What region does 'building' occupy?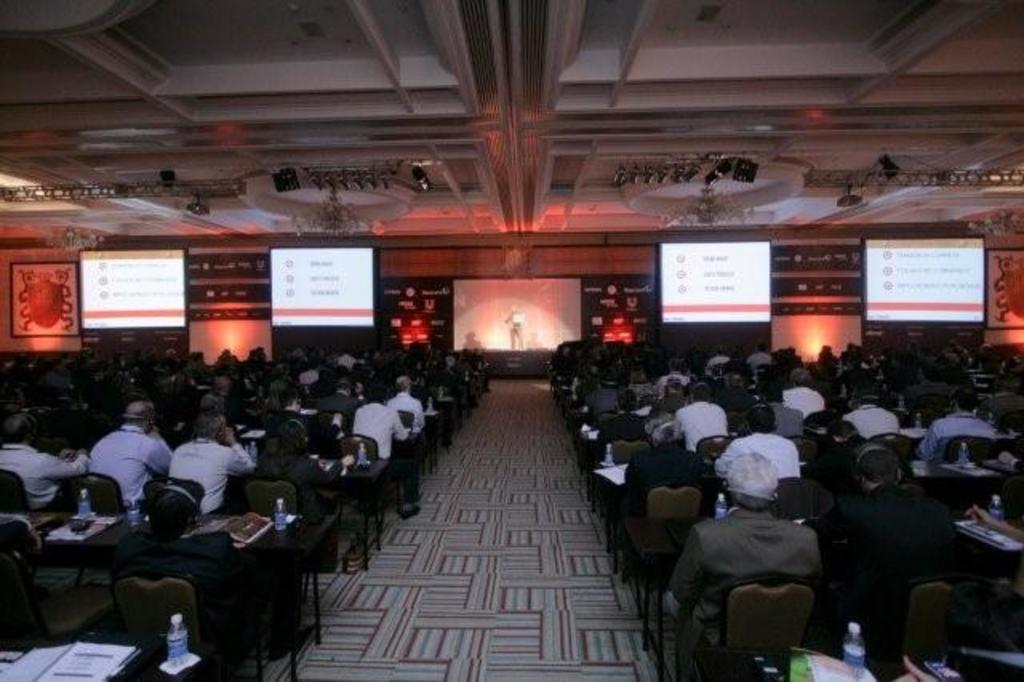
locate(2, 0, 1022, 680).
